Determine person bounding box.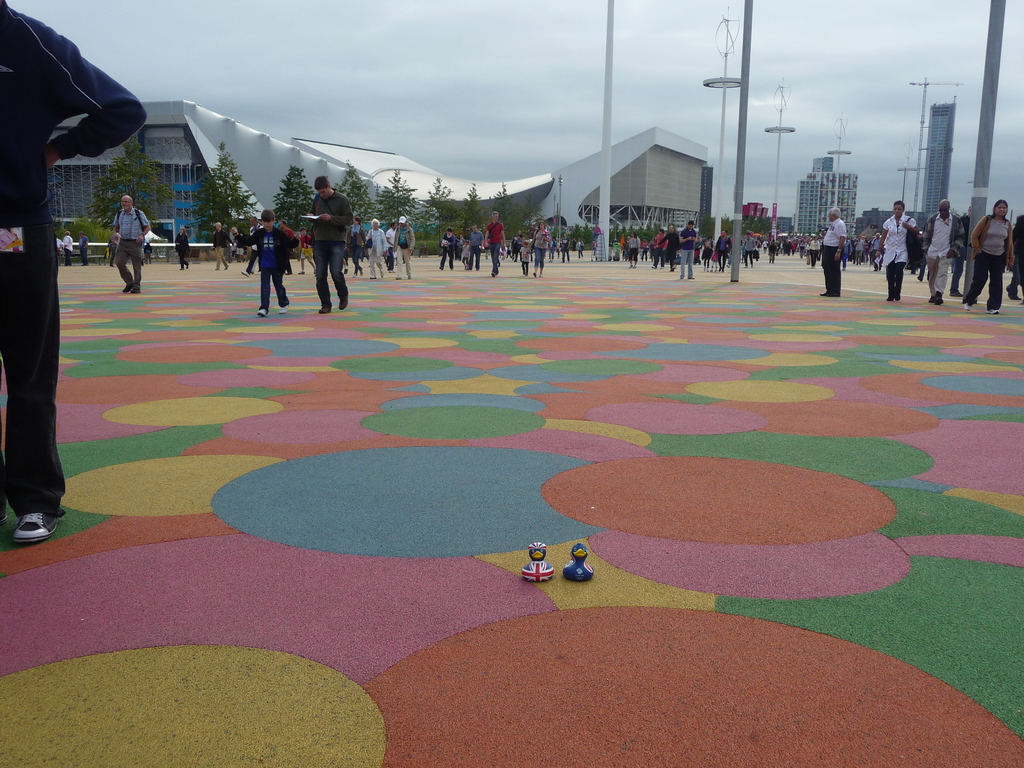
Determined: bbox(211, 220, 230, 269).
